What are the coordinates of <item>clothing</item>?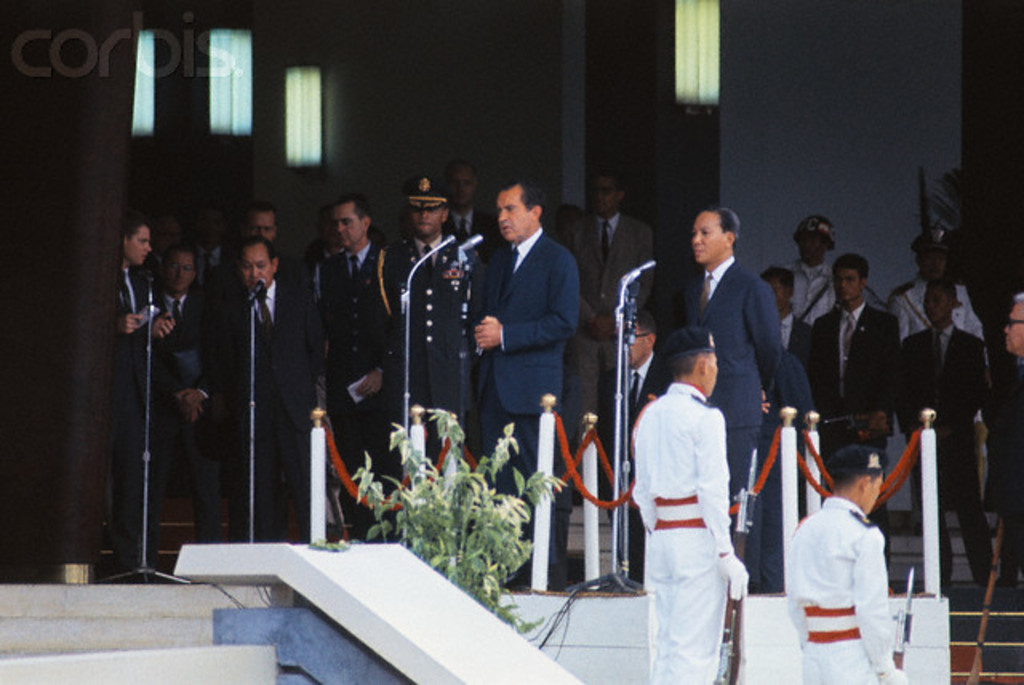
left=90, top=258, right=162, bottom=547.
